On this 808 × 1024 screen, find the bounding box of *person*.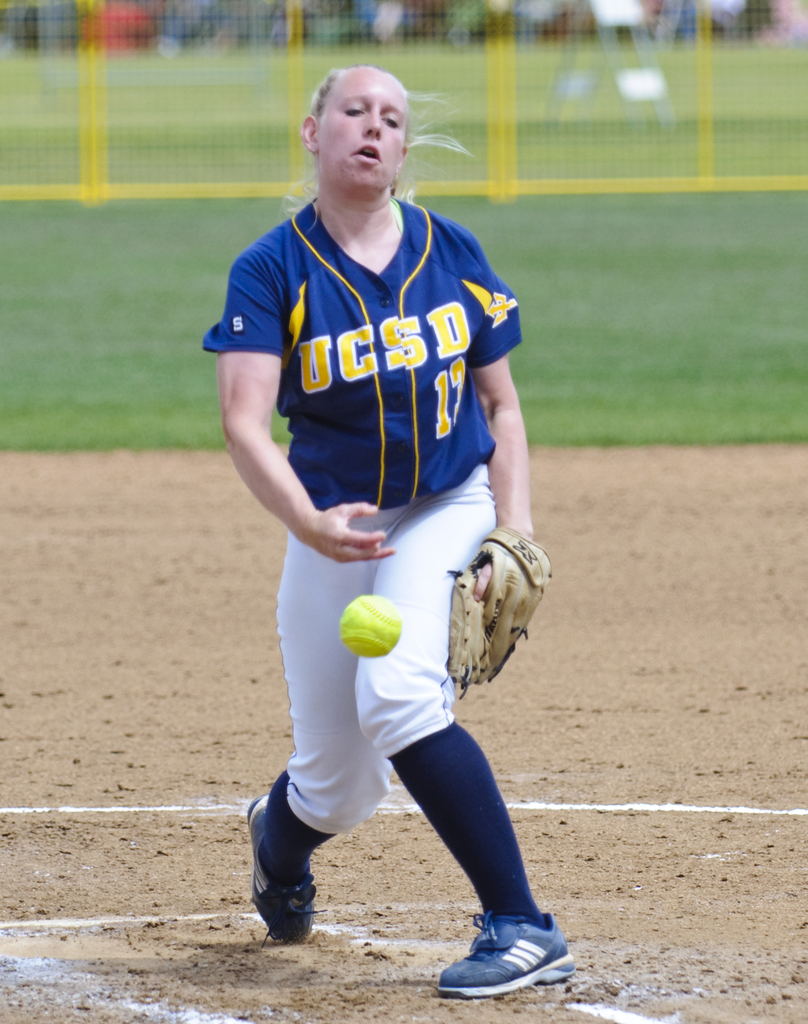
Bounding box: l=220, t=102, r=574, b=1023.
